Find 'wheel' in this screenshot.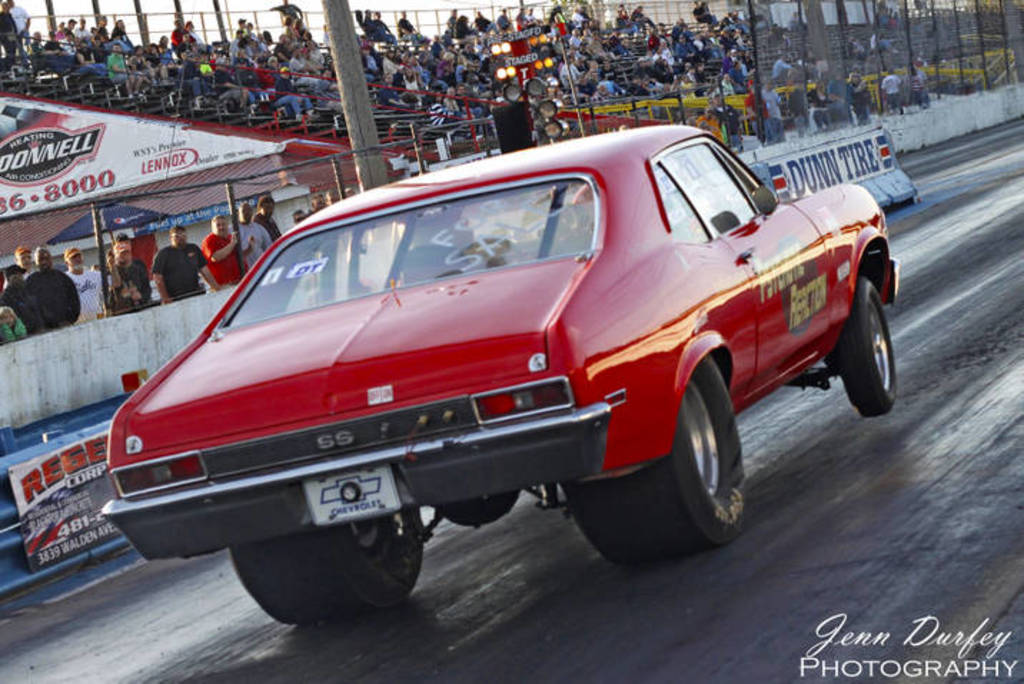
The bounding box for 'wheel' is [229, 507, 426, 628].
